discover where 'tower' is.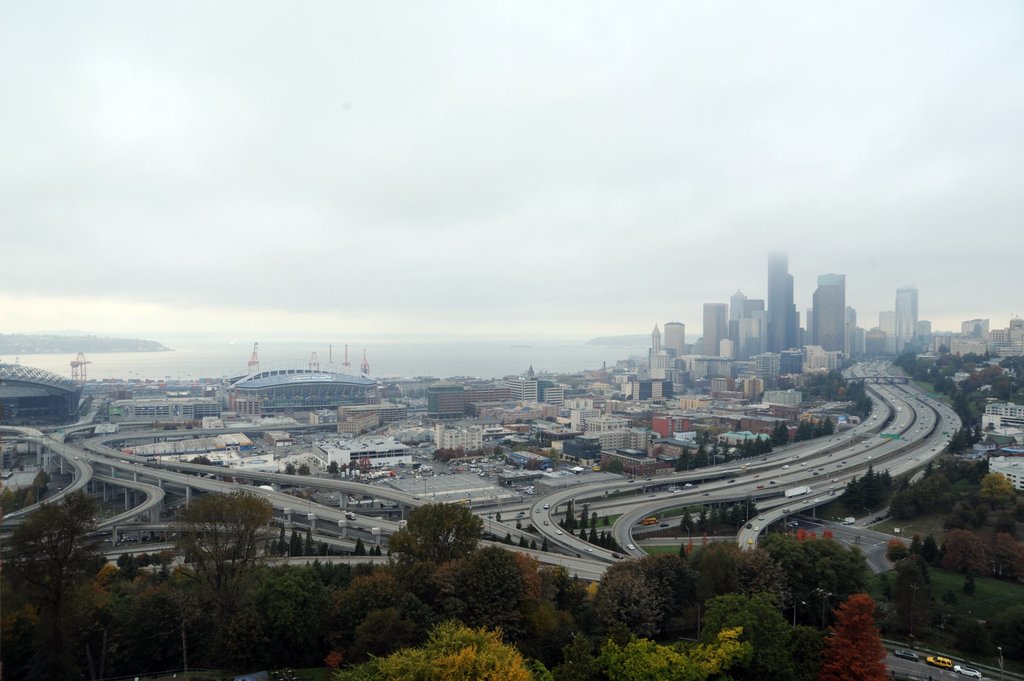
Discovered at x1=814, y1=273, x2=842, y2=359.
